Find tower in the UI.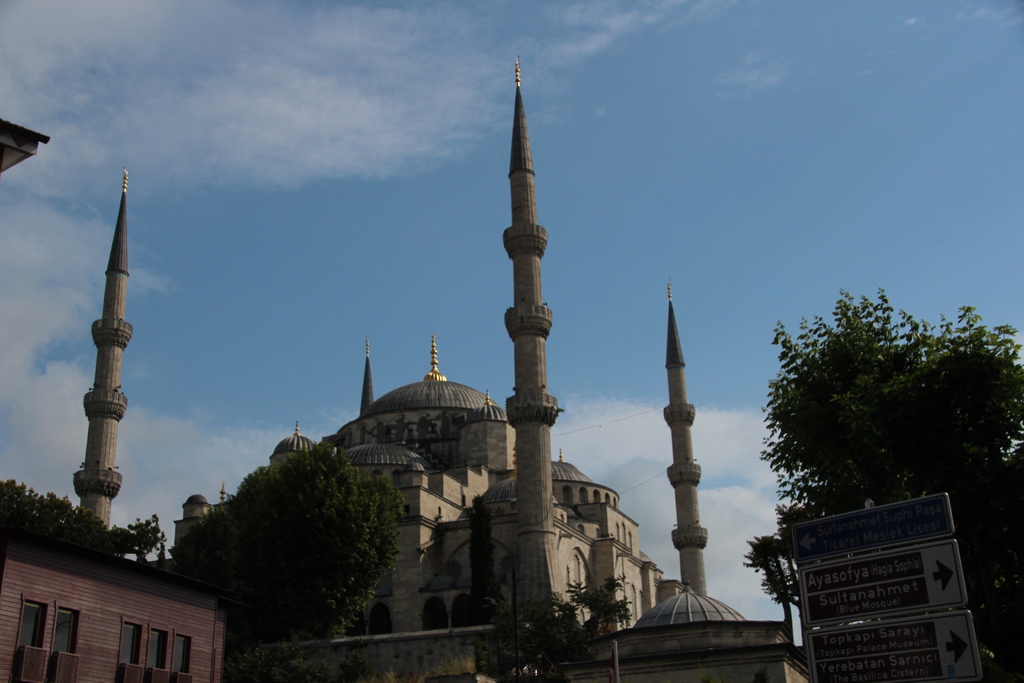
UI element at <region>32, 158, 173, 558</region>.
